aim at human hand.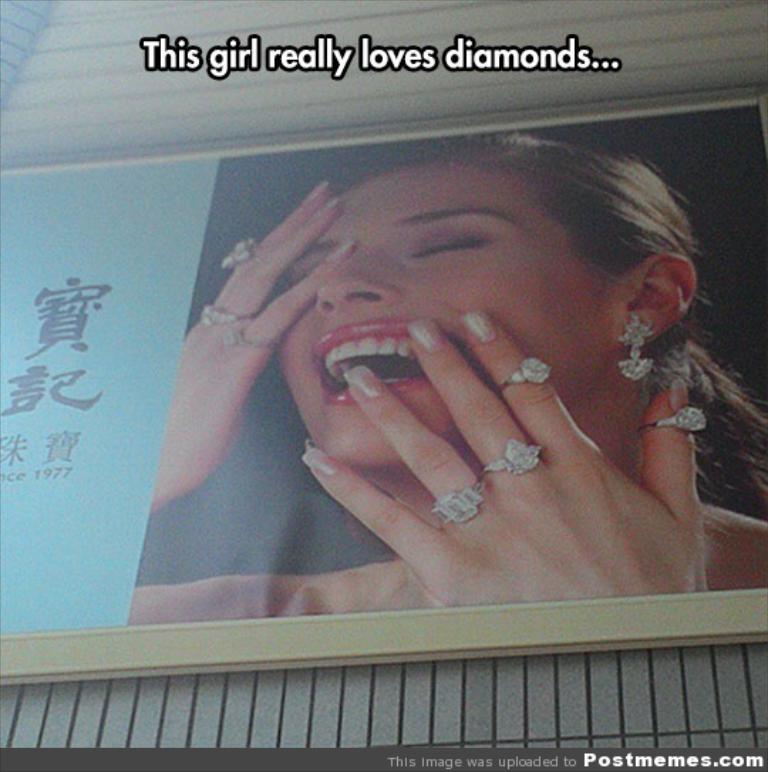
Aimed at select_region(148, 176, 363, 513).
